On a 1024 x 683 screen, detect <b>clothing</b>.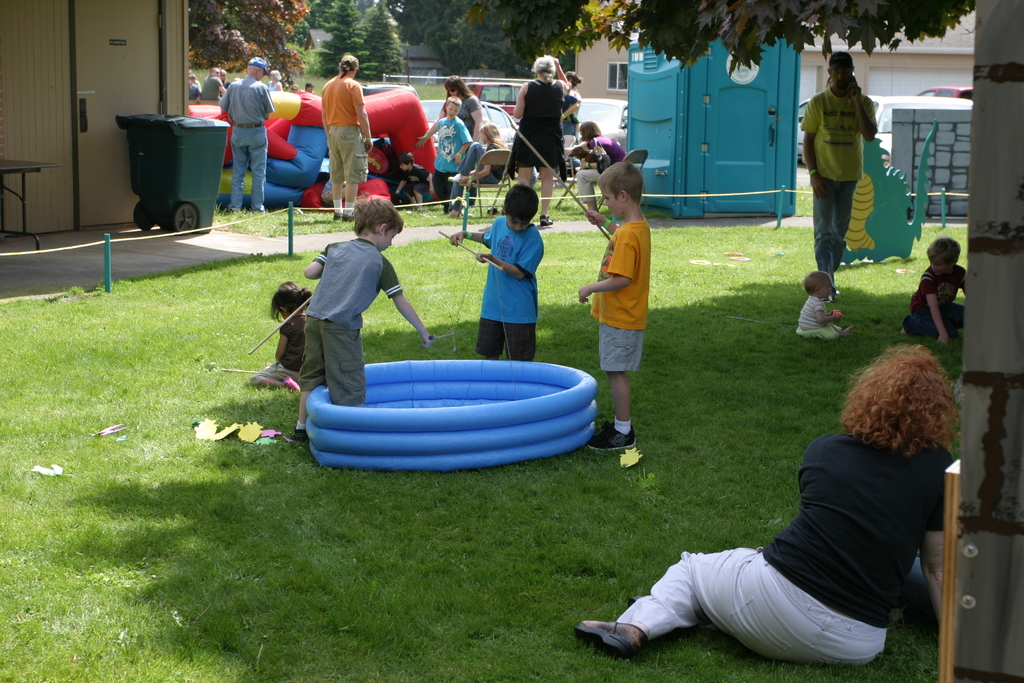
select_region(569, 139, 628, 206).
